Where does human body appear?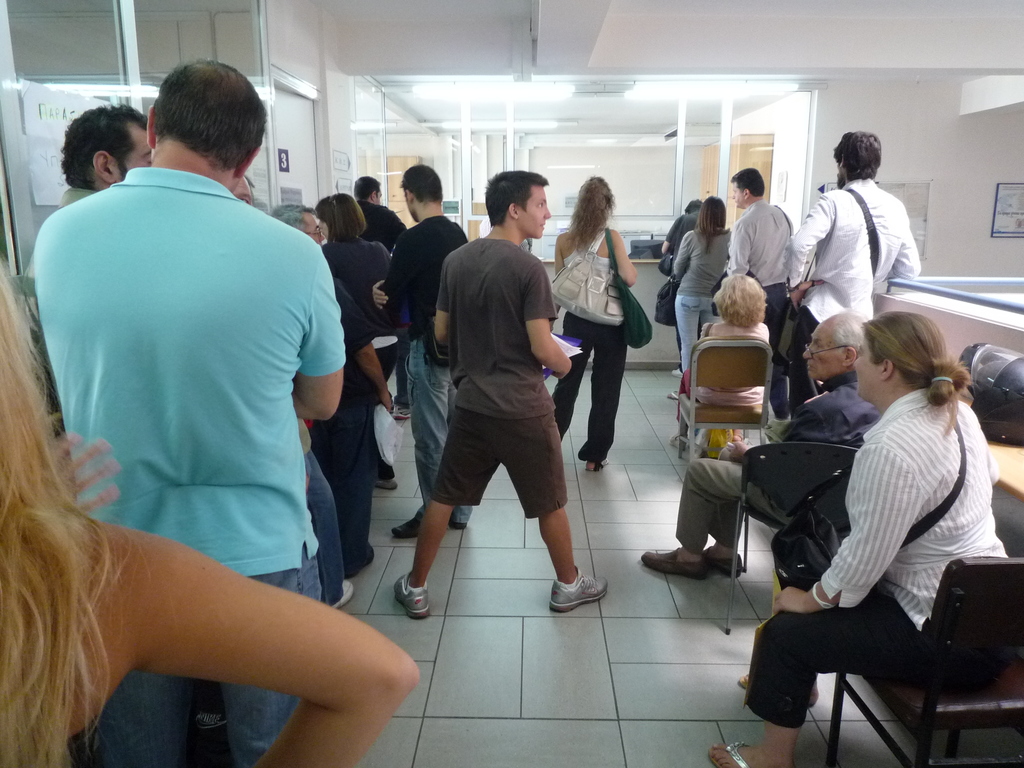
Appears at Rect(640, 310, 878, 584).
